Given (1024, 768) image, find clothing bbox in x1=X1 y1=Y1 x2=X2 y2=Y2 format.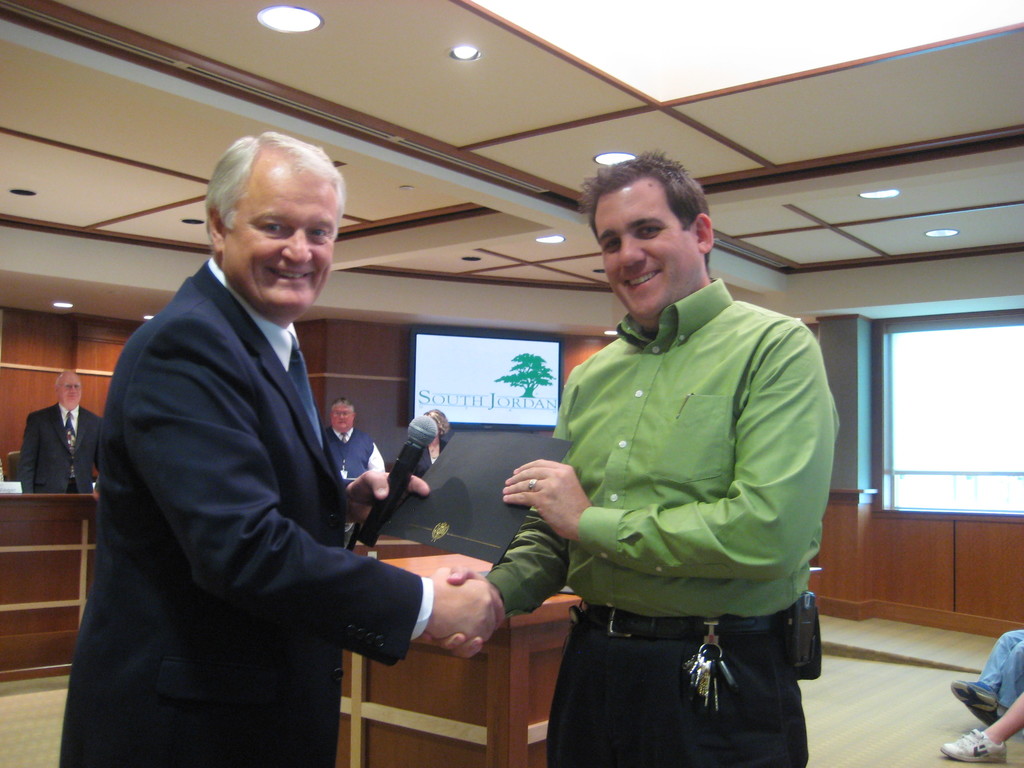
x1=324 y1=424 x2=385 y2=479.
